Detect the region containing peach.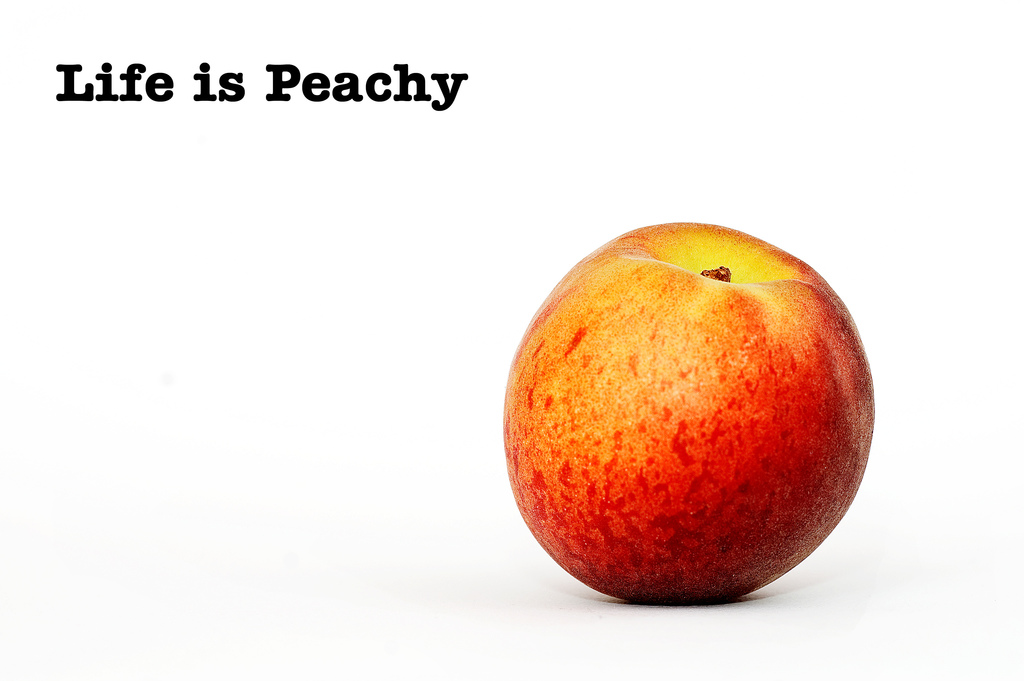
(499,219,875,605).
